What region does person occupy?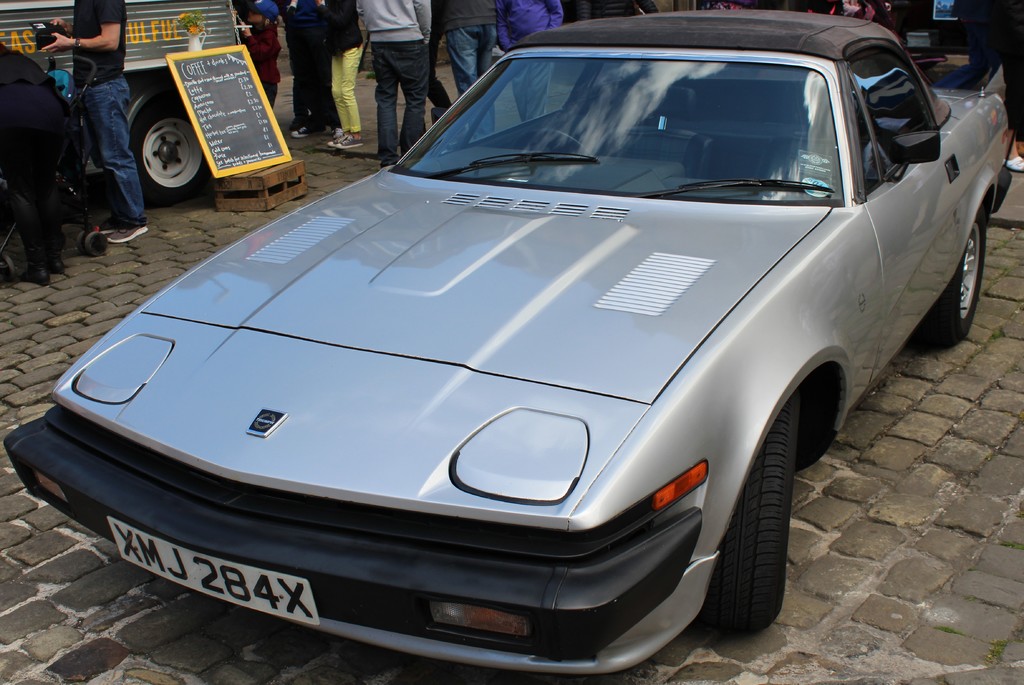
241:0:282:110.
